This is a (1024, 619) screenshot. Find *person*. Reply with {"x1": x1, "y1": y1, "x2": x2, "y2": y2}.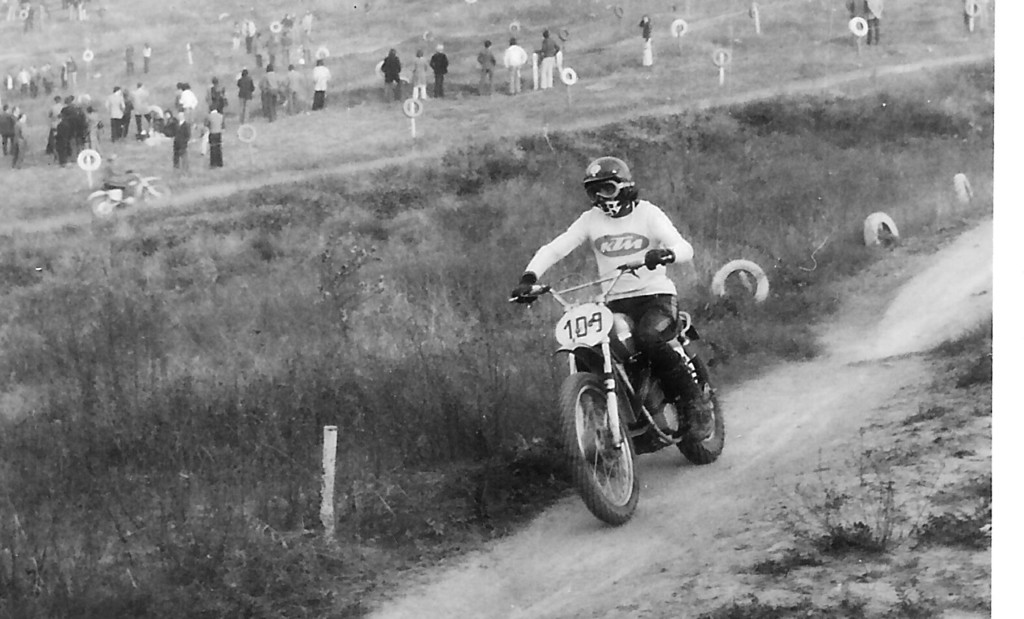
{"x1": 428, "y1": 52, "x2": 445, "y2": 88}.
